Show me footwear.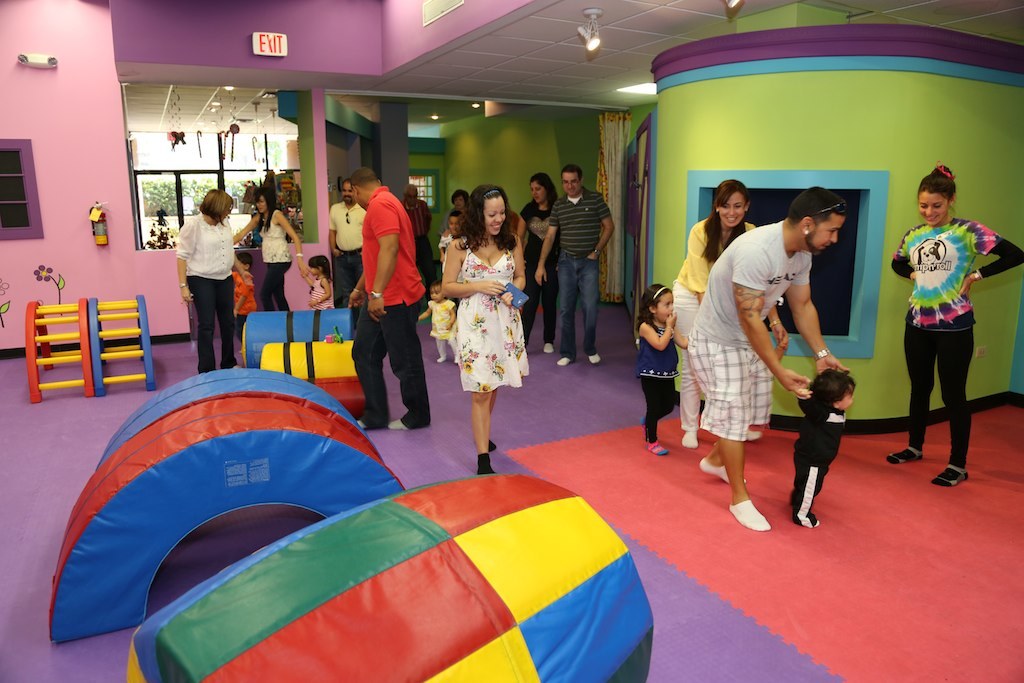
footwear is here: box(556, 353, 576, 369).
